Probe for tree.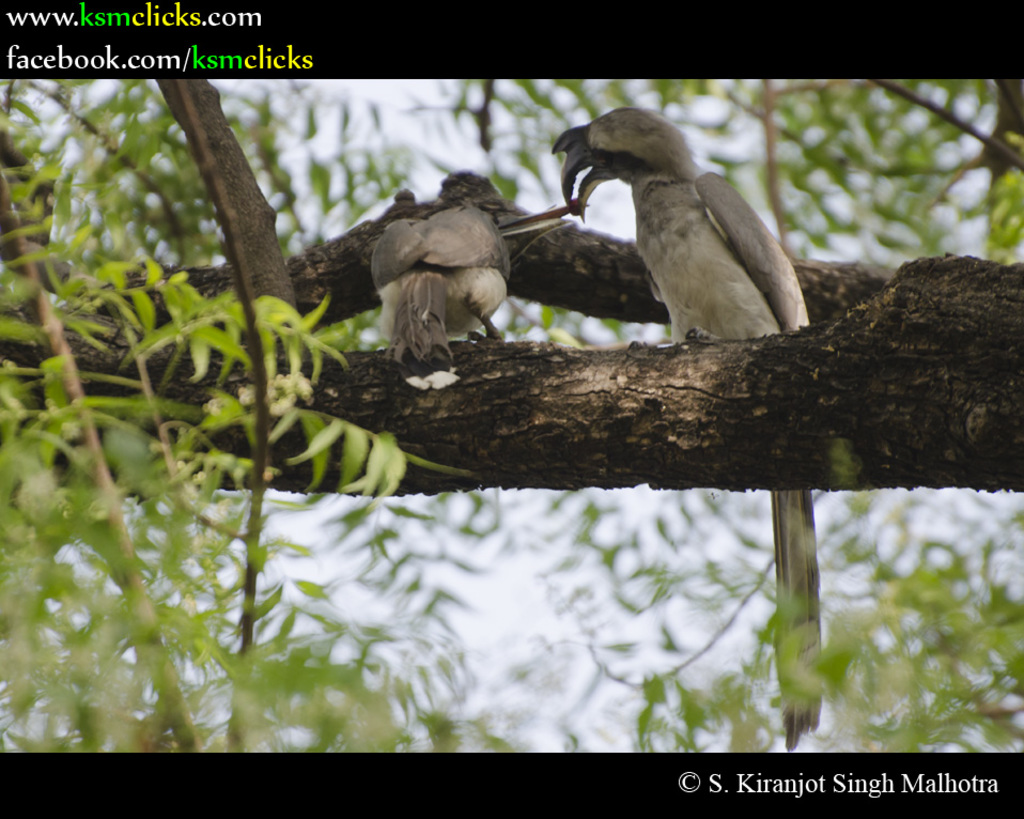
Probe result: bbox=[1, 78, 1023, 750].
